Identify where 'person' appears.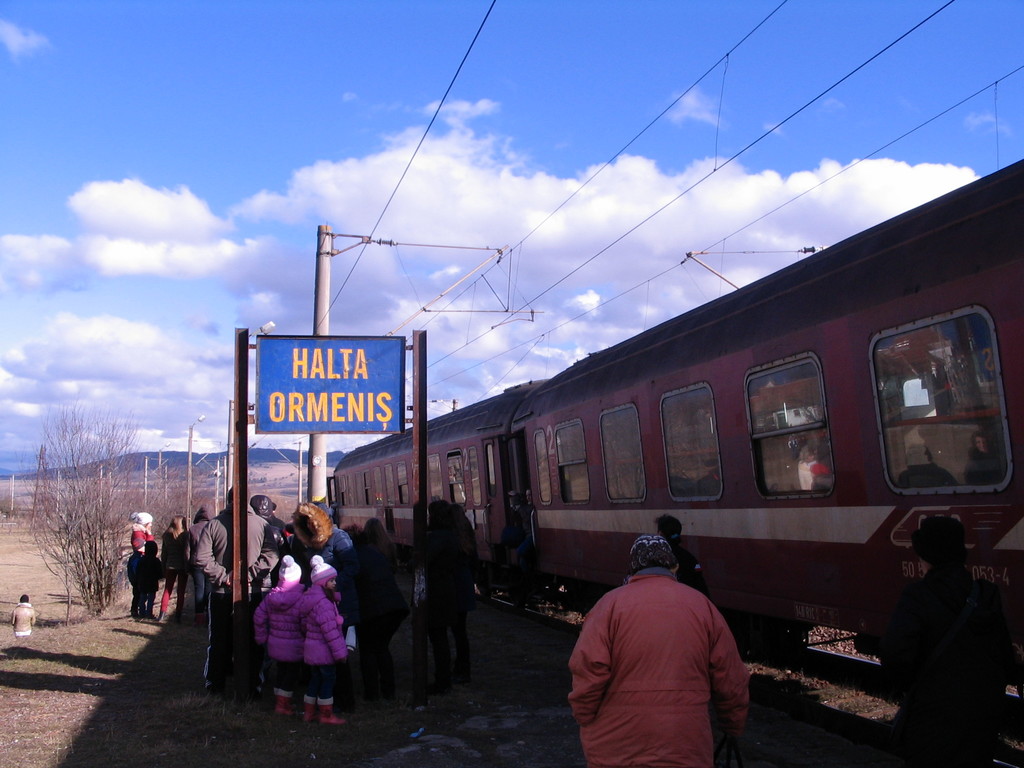
Appears at 143, 524, 220, 634.
